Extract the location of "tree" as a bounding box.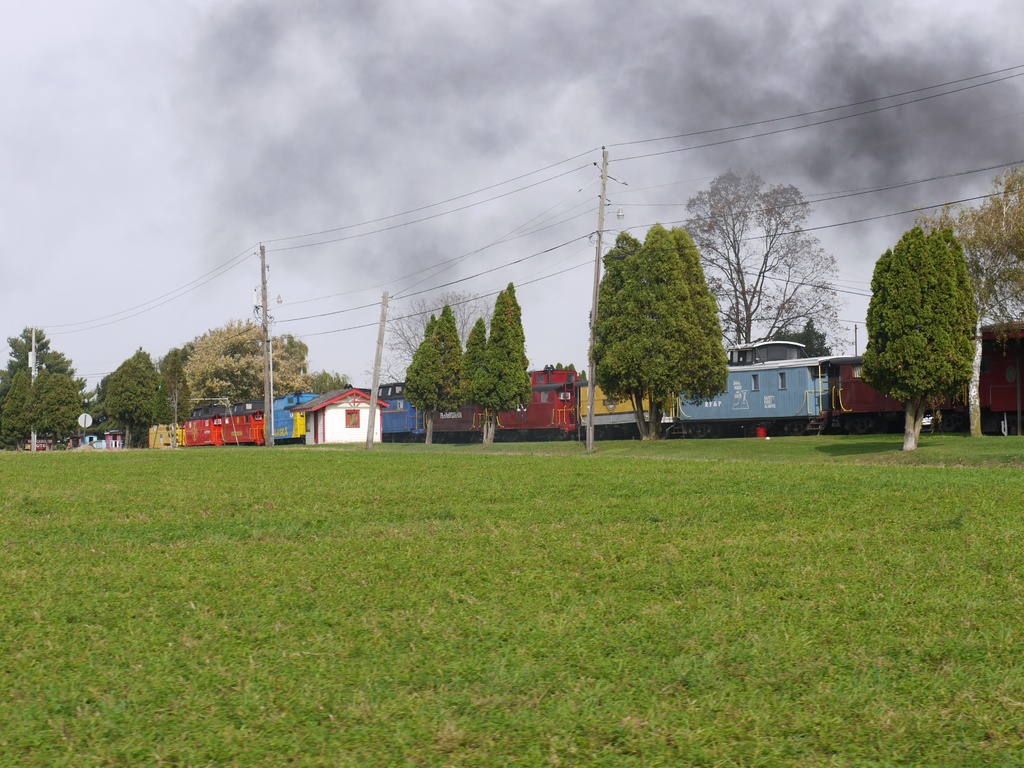
(left=467, top=278, right=530, bottom=449).
